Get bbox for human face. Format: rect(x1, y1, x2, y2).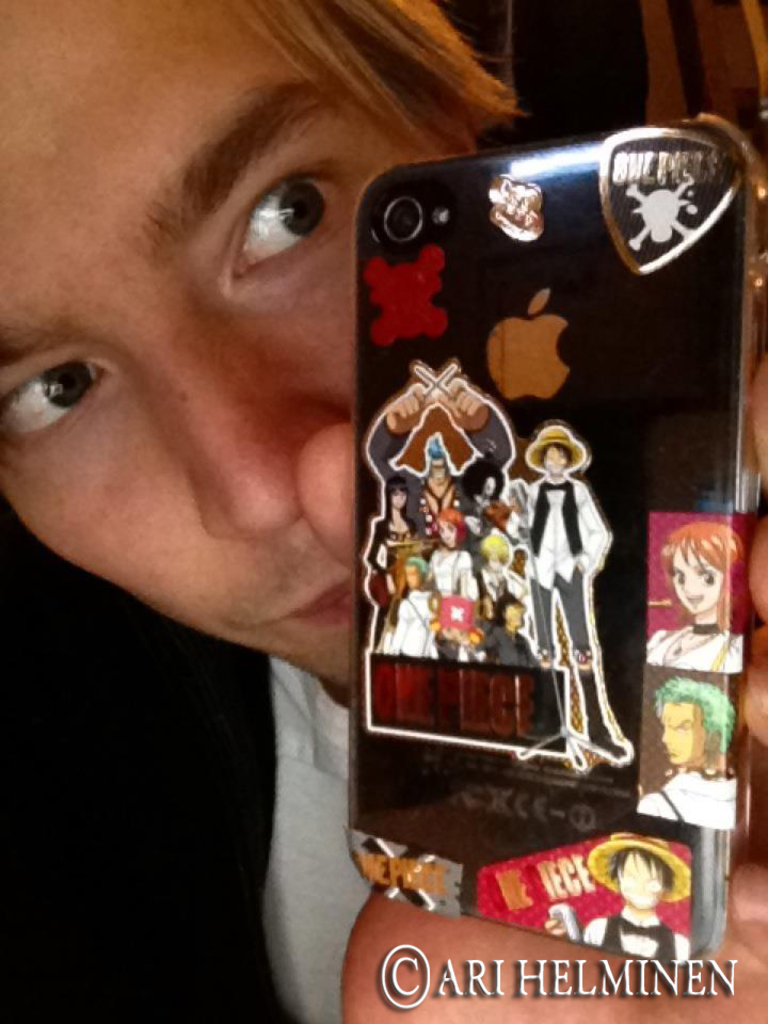
rect(507, 608, 526, 626).
